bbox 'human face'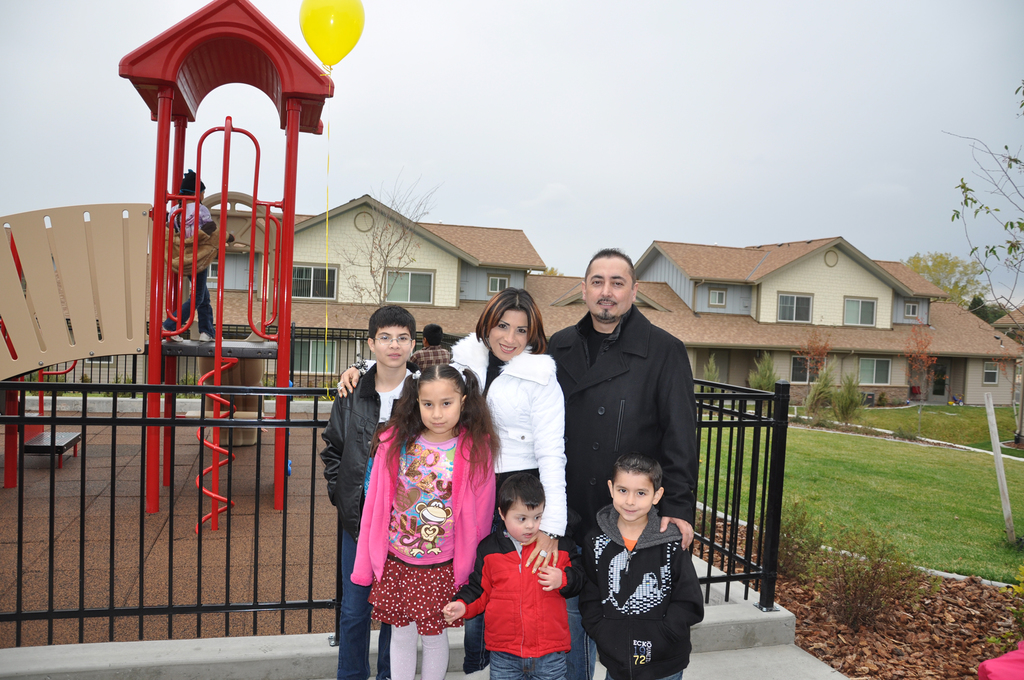
locate(614, 467, 658, 519)
